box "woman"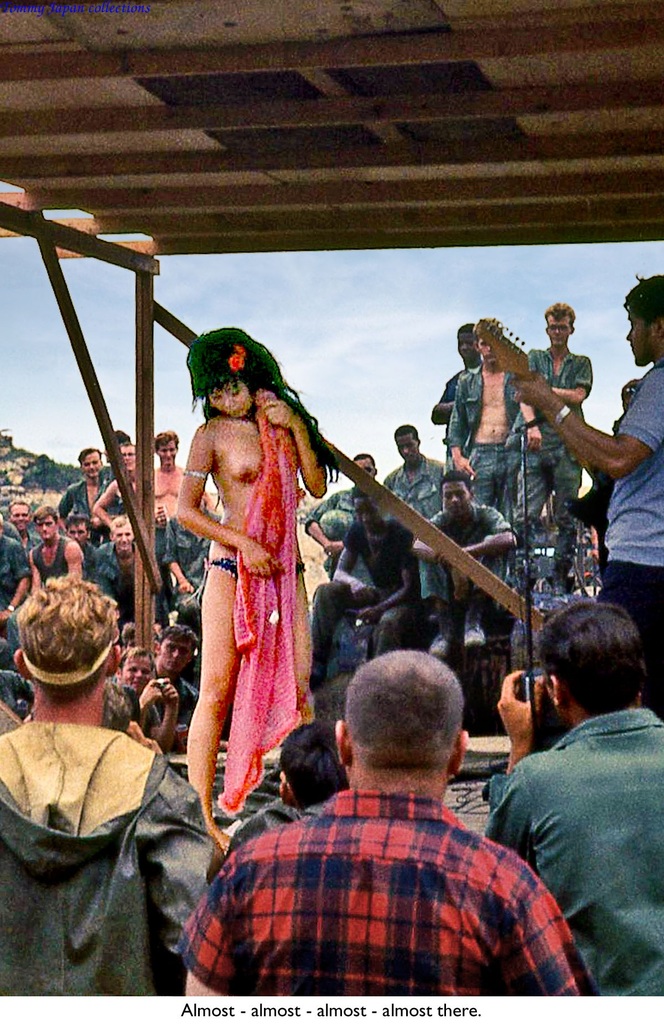
175/323/344/844
